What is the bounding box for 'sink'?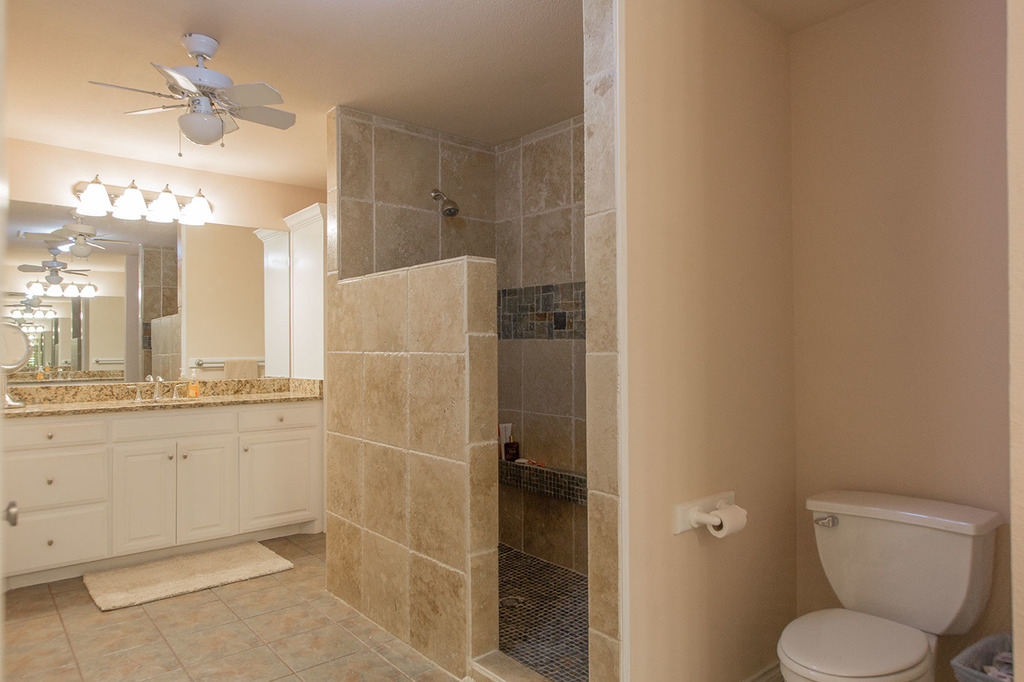
box(128, 374, 200, 409).
